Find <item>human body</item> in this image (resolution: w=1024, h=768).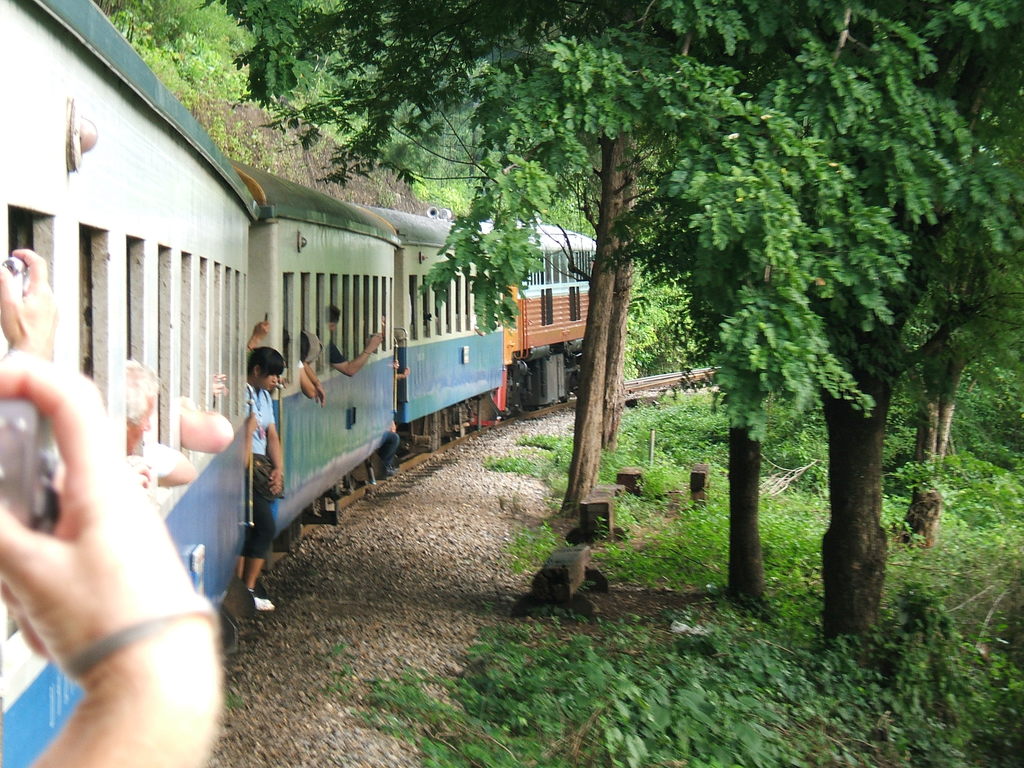
select_region(242, 350, 285, 610).
